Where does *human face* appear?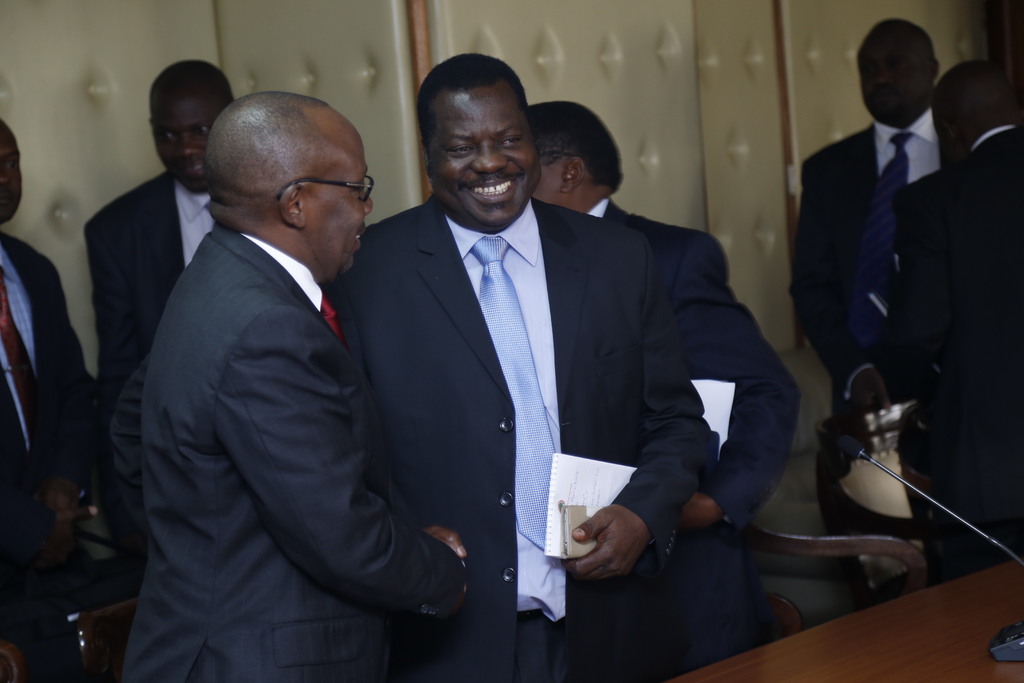
Appears at 152/95/220/197.
